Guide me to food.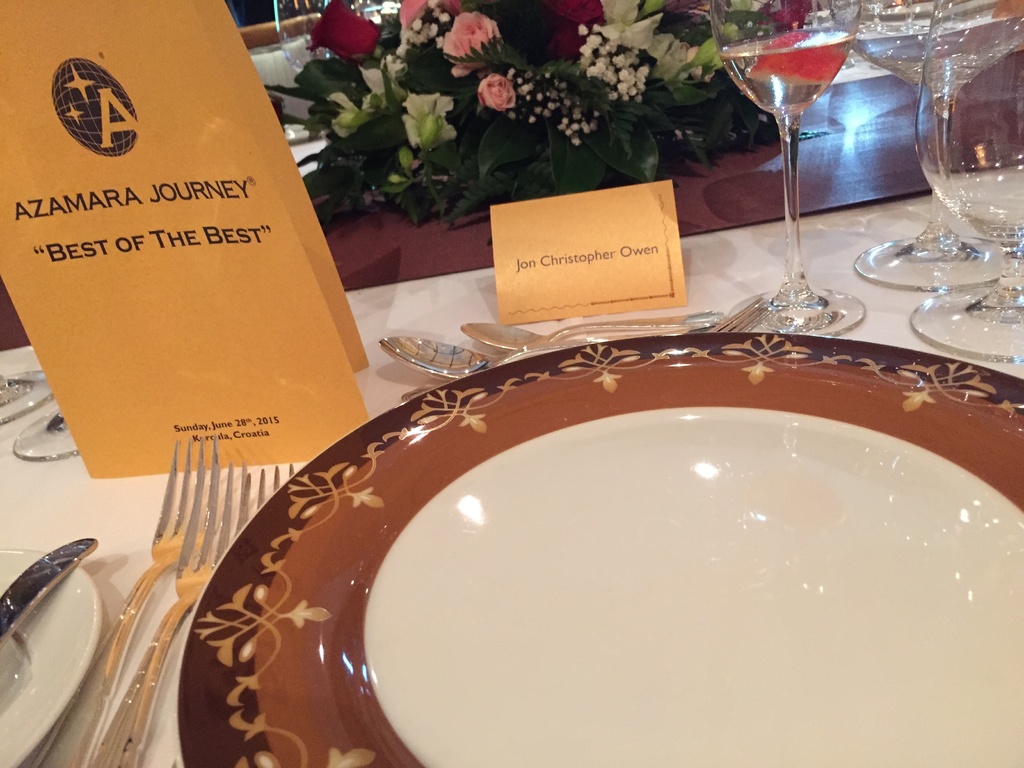
Guidance: (x1=749, y1=31, x2=846, y2=84).
